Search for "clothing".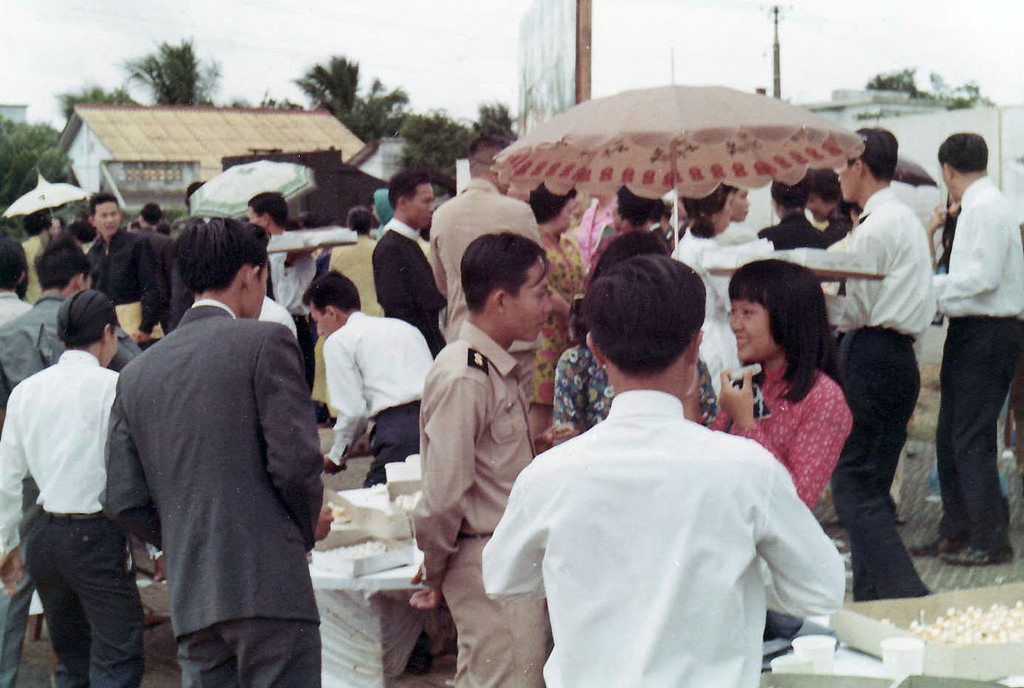
Found at select_region(179, 205, 238, 240).
